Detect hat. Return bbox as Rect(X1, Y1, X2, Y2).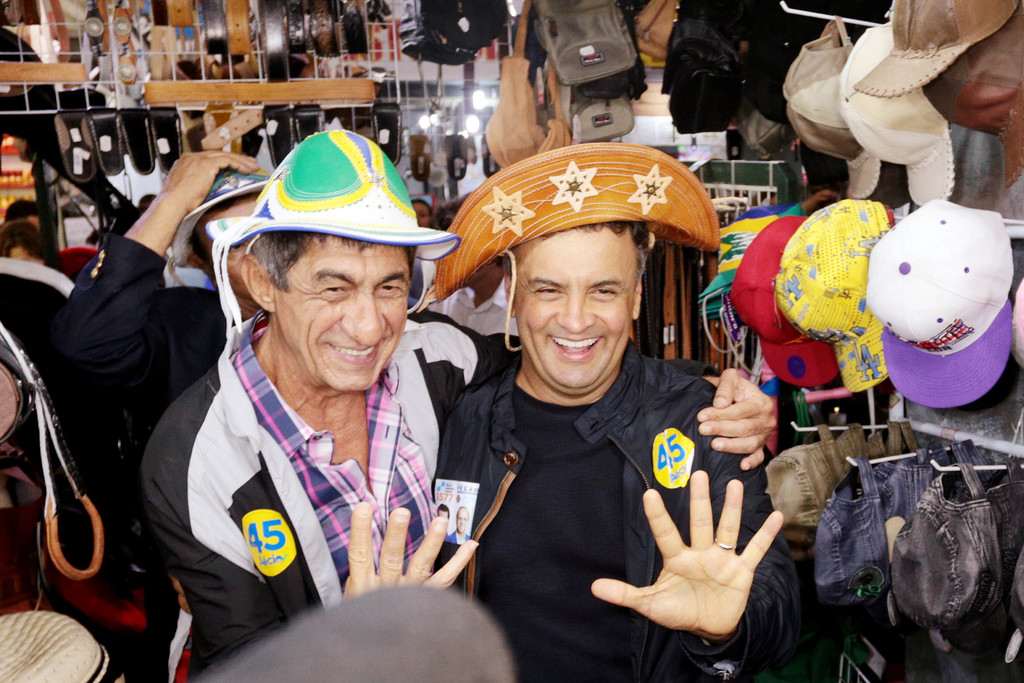
Rect(210, 126, 461, 266).
